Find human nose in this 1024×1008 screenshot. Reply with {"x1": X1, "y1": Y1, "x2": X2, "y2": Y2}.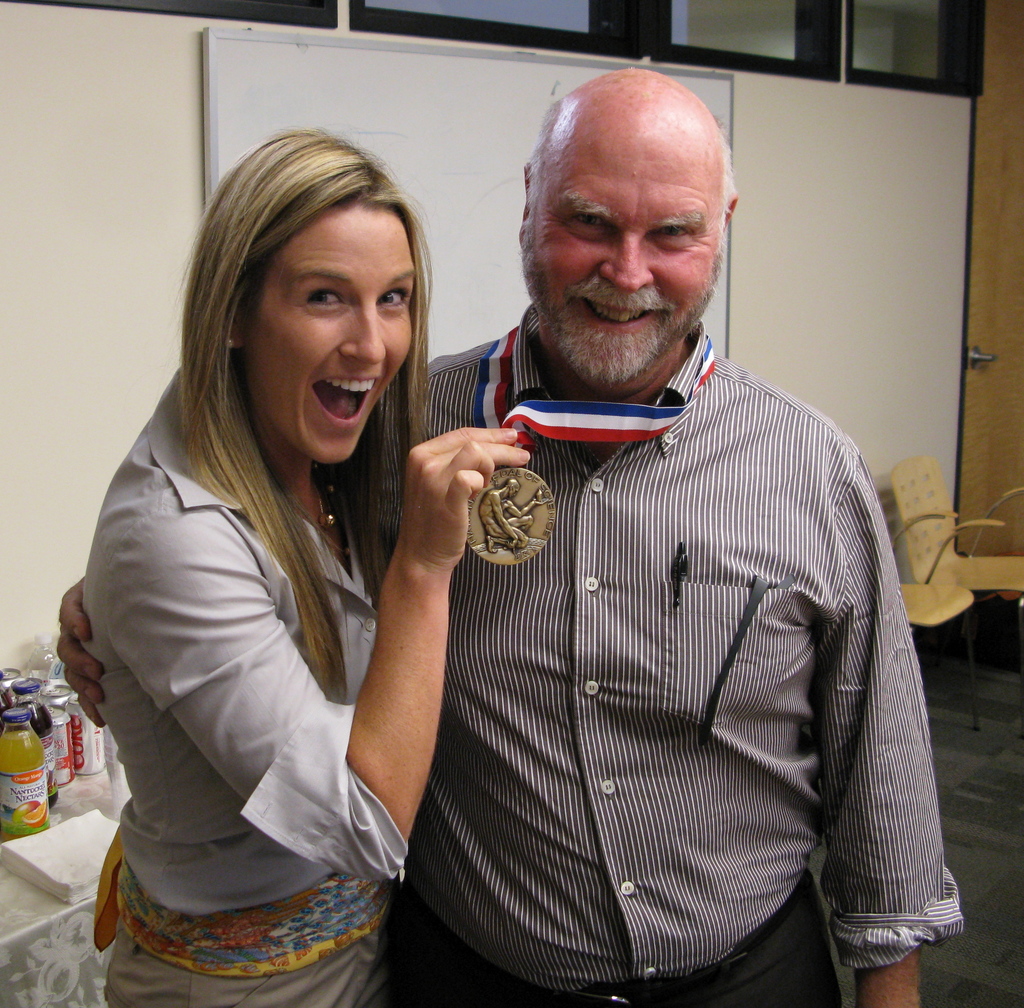
{"x1": 597, "y1": 225, "x2": 660, "y2": 296}.
